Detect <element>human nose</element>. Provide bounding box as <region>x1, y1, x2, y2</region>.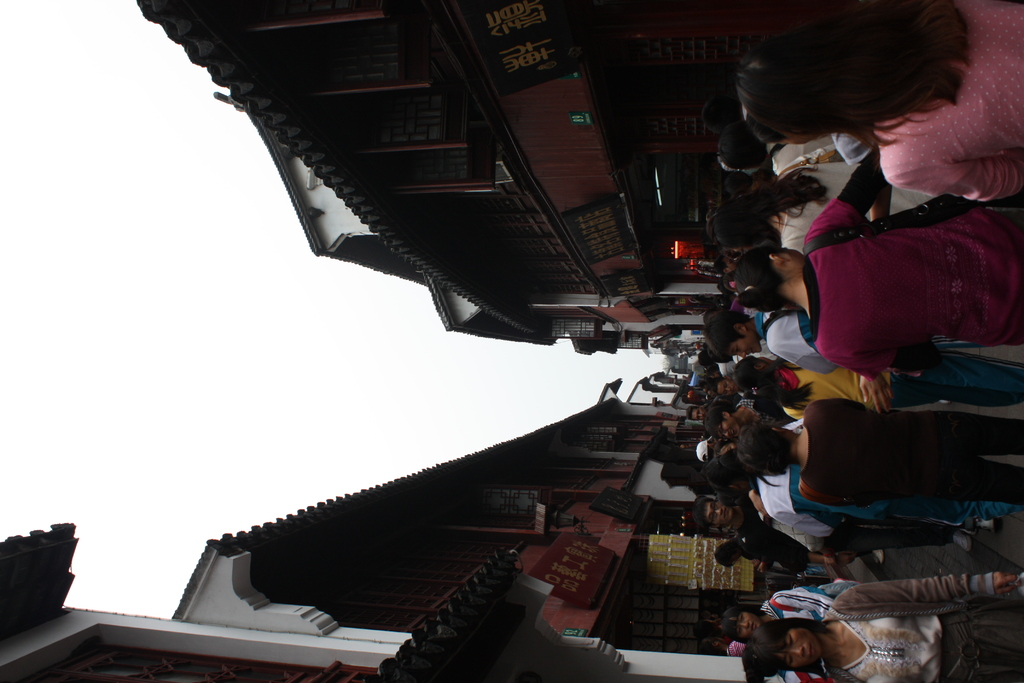
<region>732, 352, 744, 358</region>.
